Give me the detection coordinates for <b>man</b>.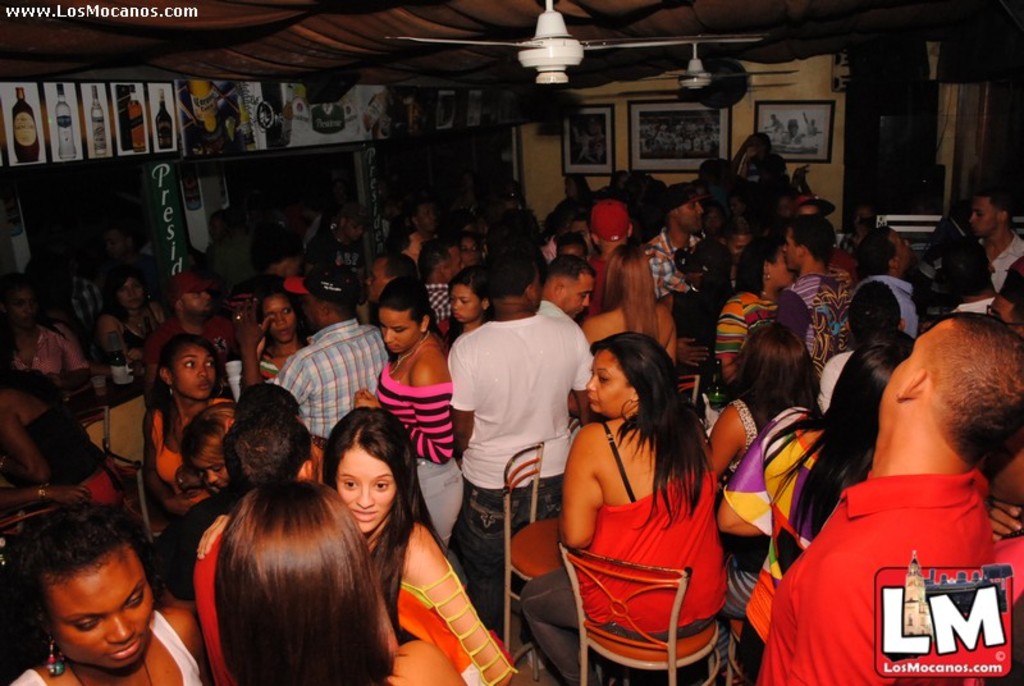
l=232, t=262, r=388, b=430.
